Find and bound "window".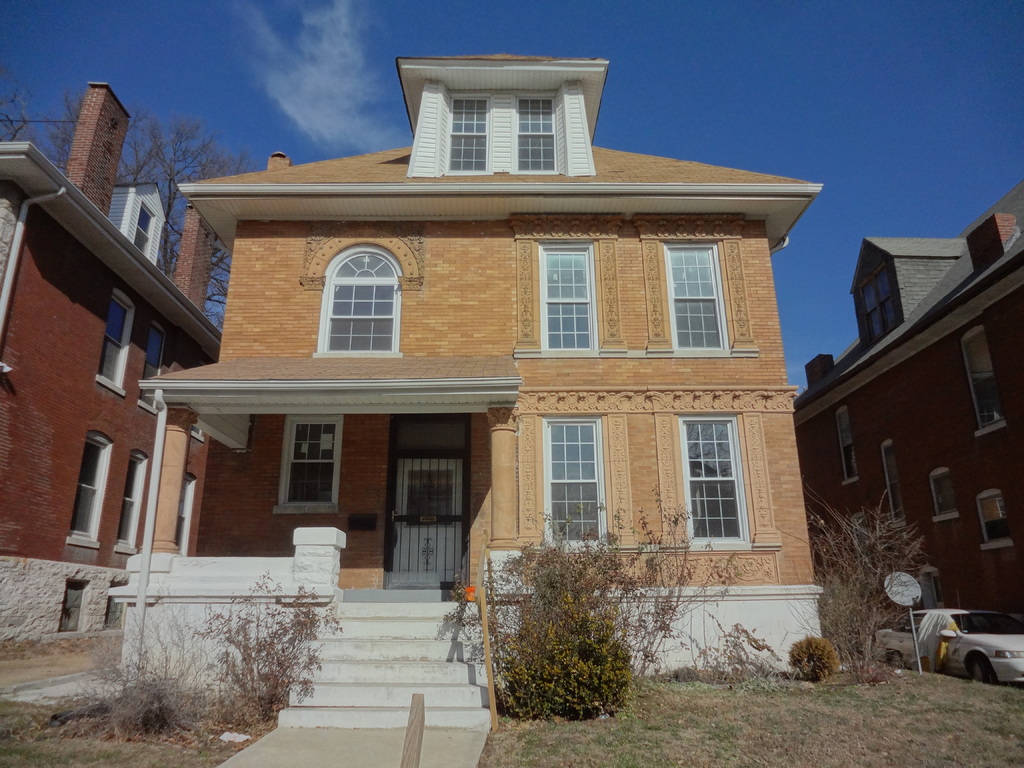
Bound: locate(836, 404, 862, 484).
